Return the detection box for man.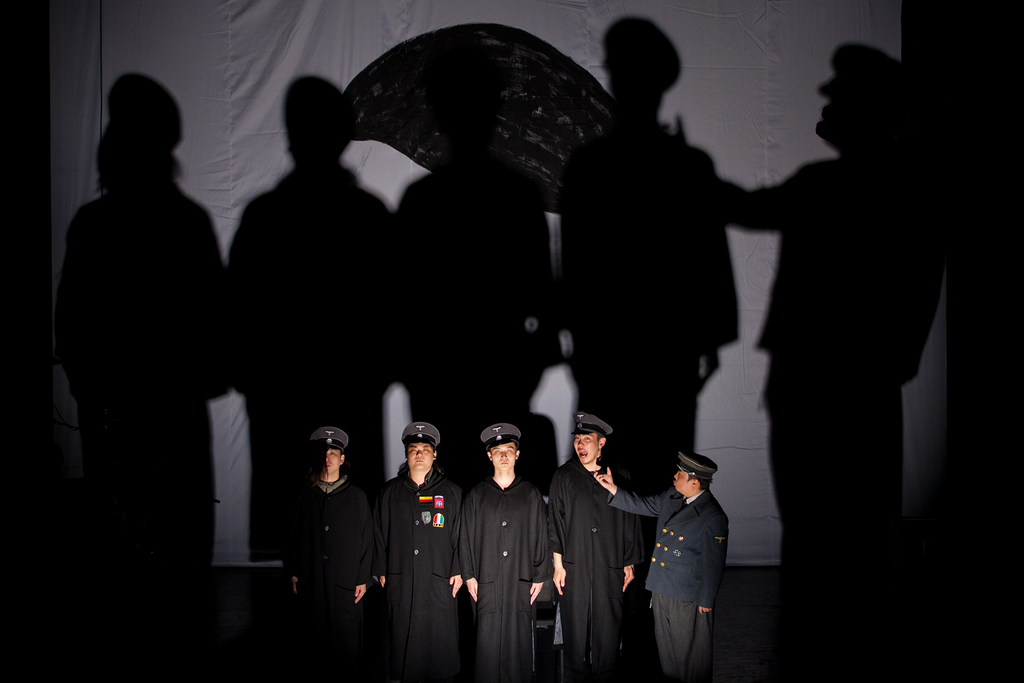
pyautogui.locateOnScreen(452, 421, 551, 680).
